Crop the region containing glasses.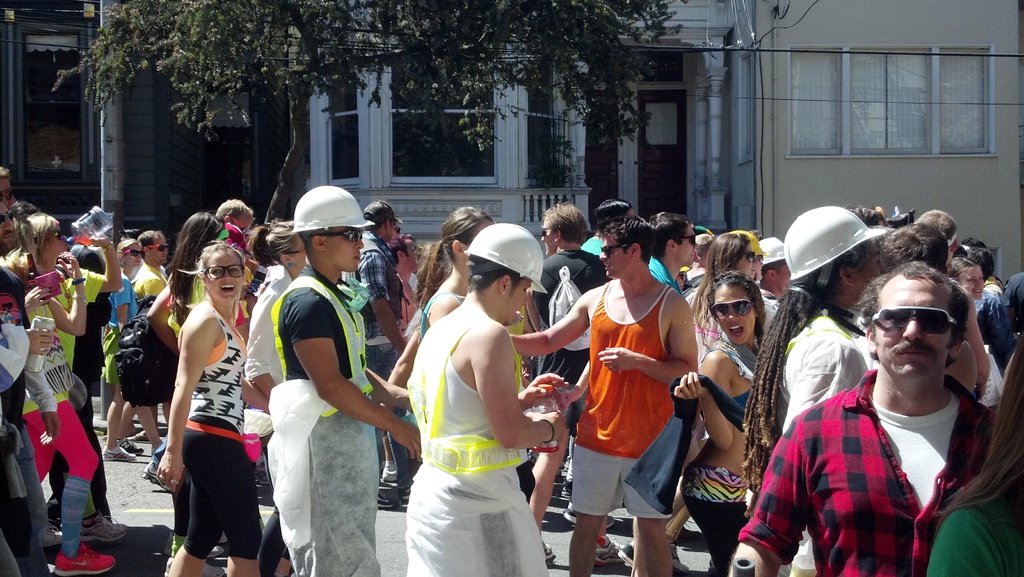
Crop region: region(202, 257, 250, 280).
